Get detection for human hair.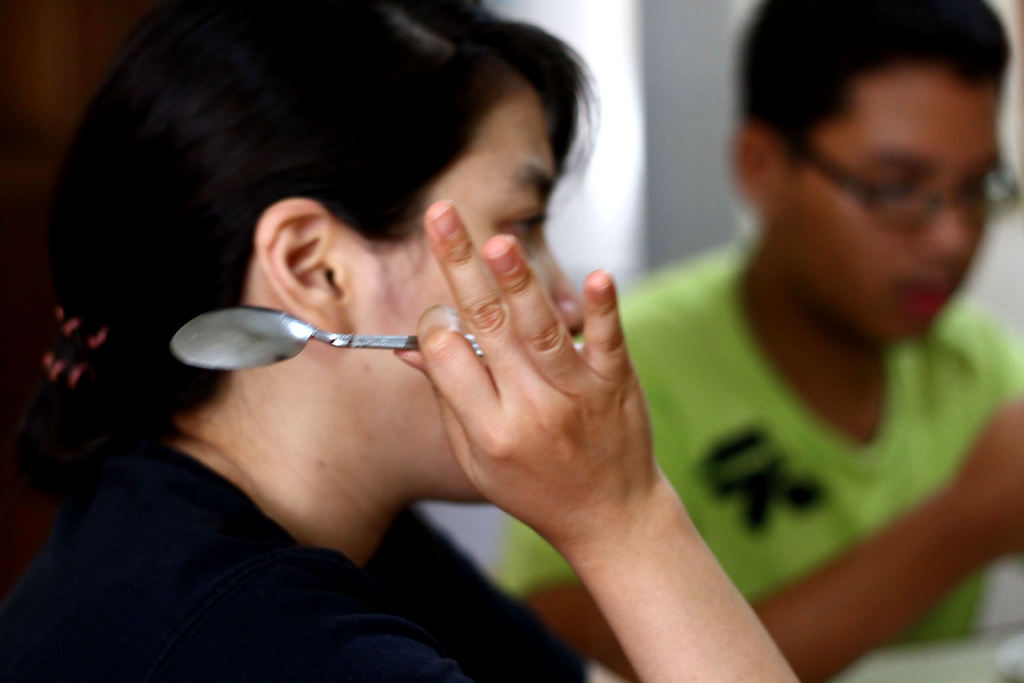
Detection: <bbox>737, 0, 1016, 185</bbox>.
